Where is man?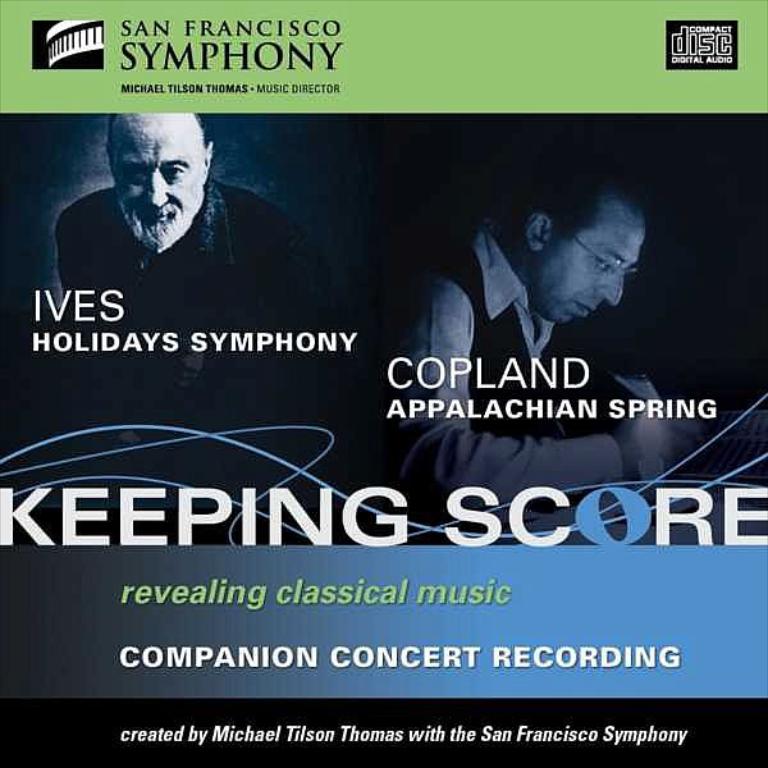
[left=352, top=170, right=703, bottom=520].
